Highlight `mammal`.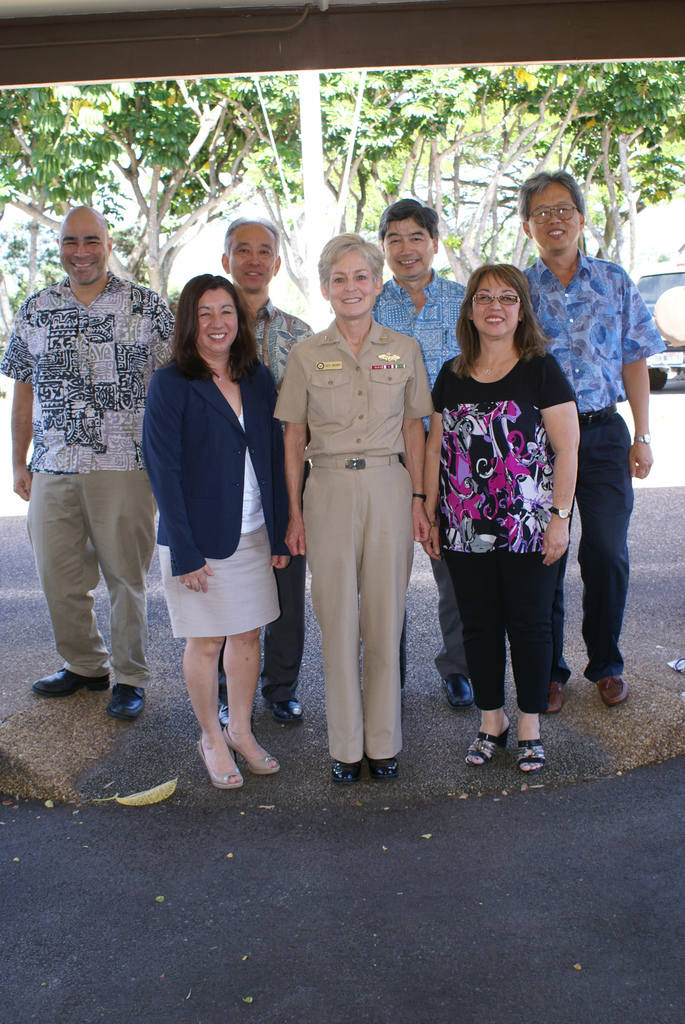
Highlighted region: select_region(522, 170, 668, 715).
